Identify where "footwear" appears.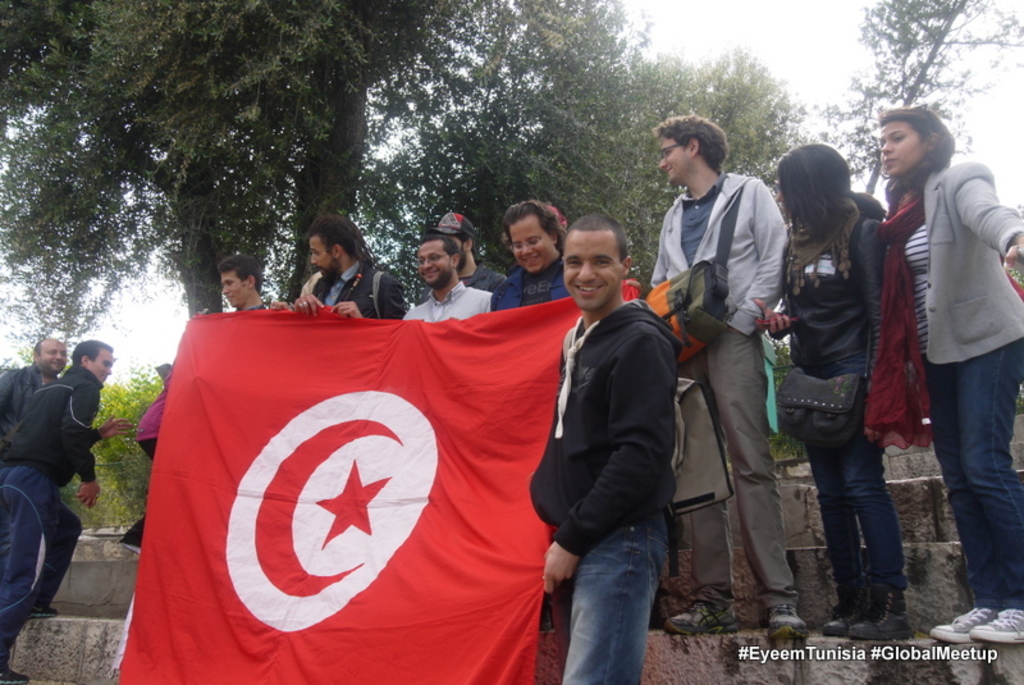
Appears at <region>822, 584, 874, 634</region>.
